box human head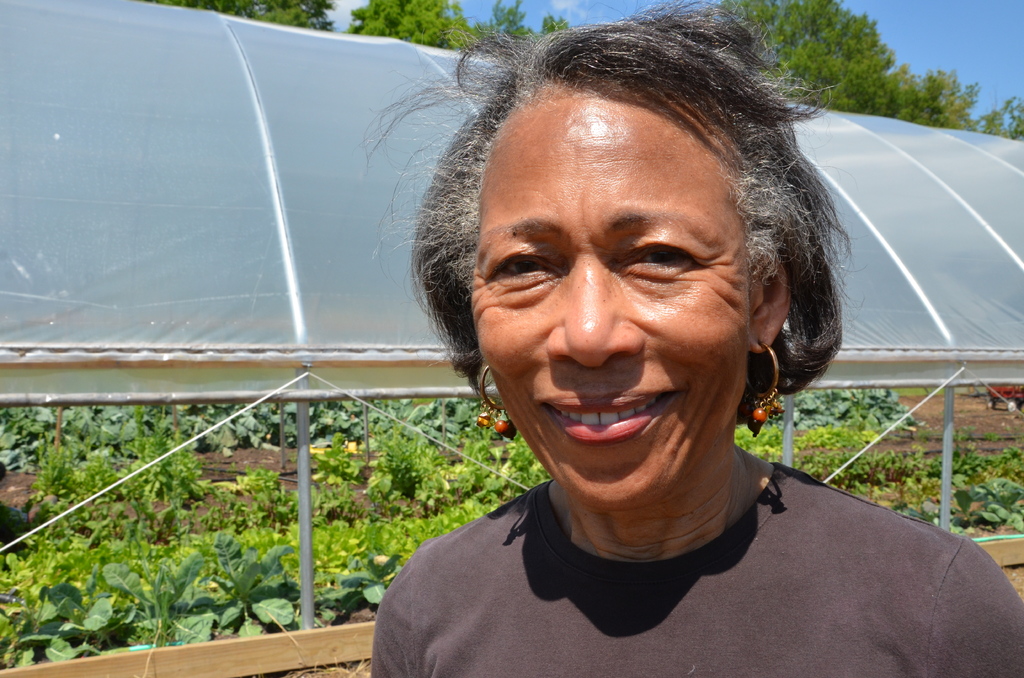
detection(437, 23, 781, 449)
